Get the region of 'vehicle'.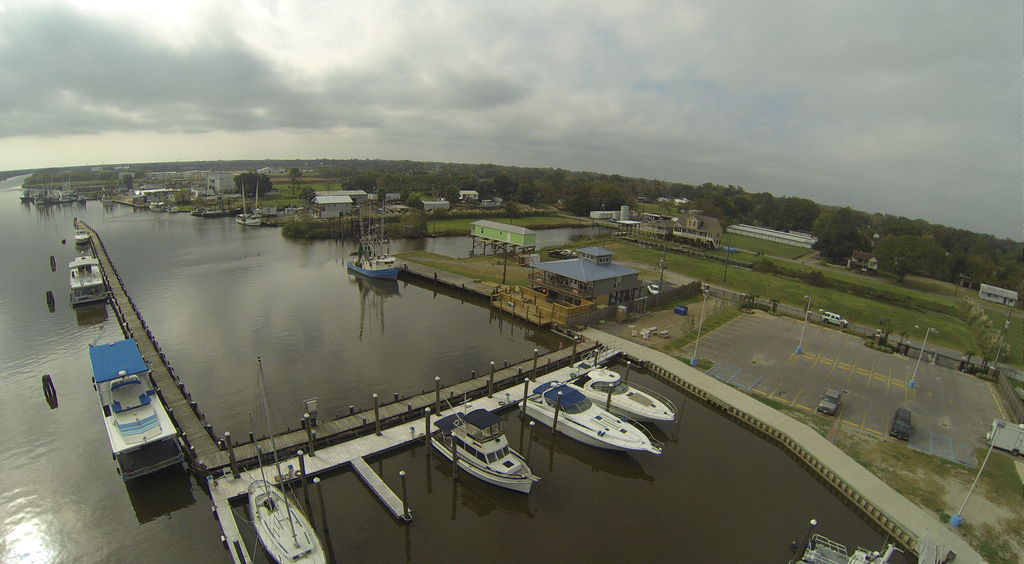
rect(68, 251, 111, 309).
